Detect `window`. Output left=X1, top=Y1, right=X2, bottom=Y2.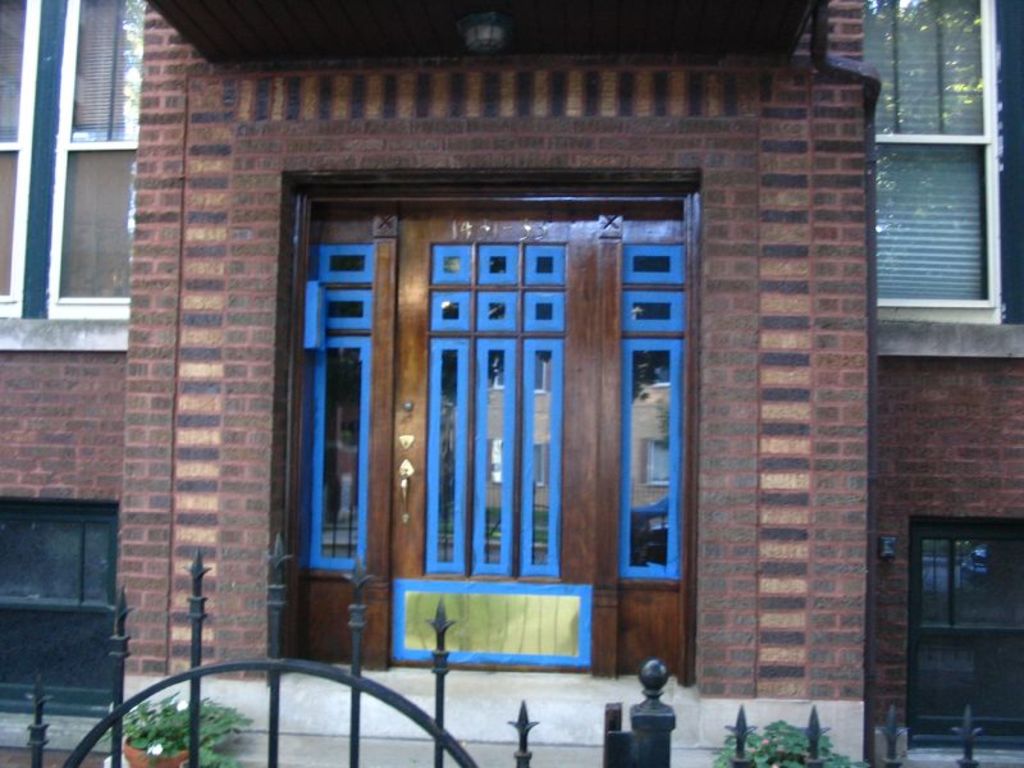
left=306, top=242, right=374, bottom=577.
